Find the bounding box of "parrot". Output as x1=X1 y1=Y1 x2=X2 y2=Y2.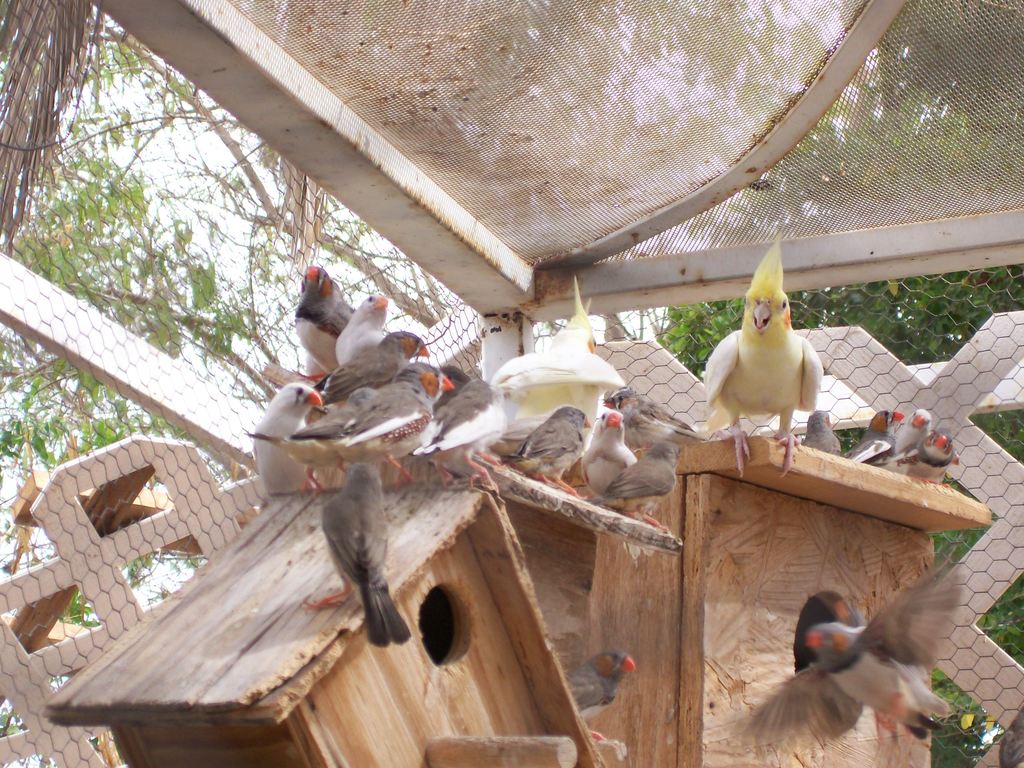
x1=842 y1=405 x2=902 y2=467.
